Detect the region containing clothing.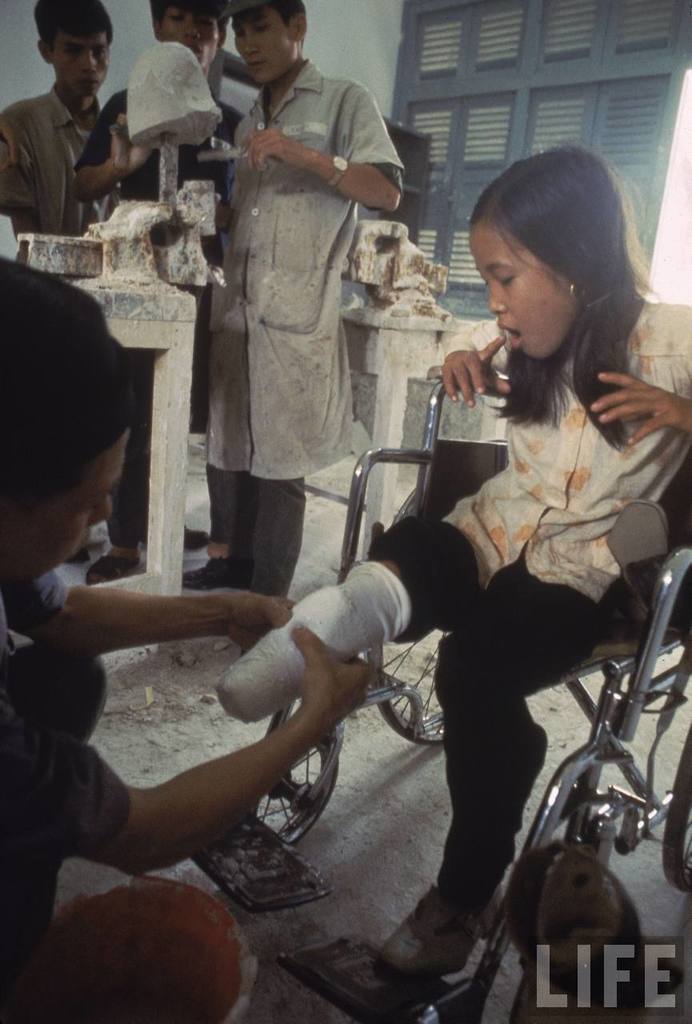
detection(70, 88, 163, 204).
